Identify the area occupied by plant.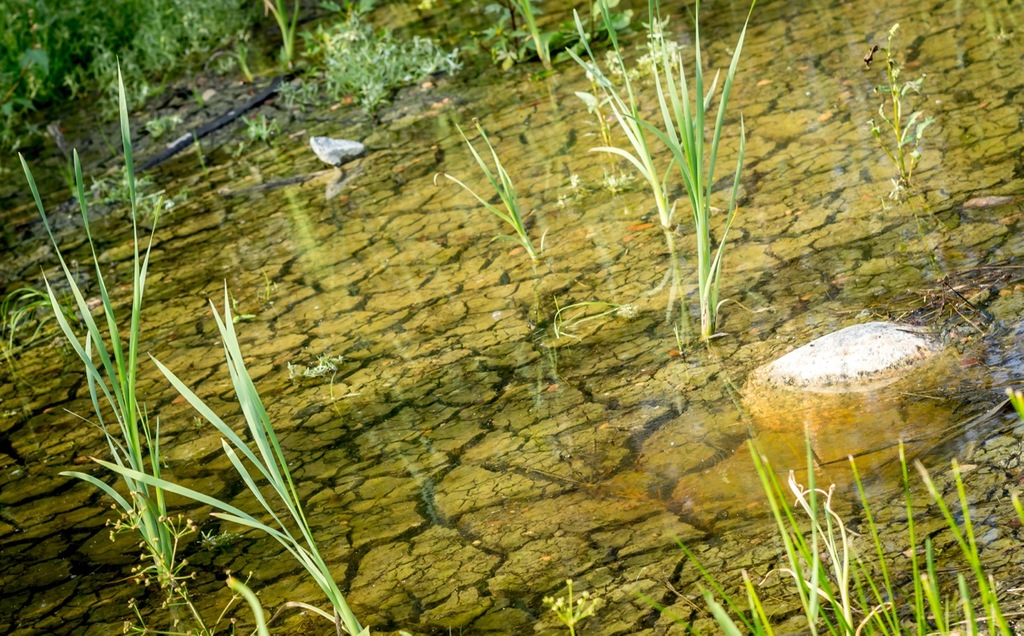
Area: pyautogui.locateOnScreen(538, 579, 602, 635).
